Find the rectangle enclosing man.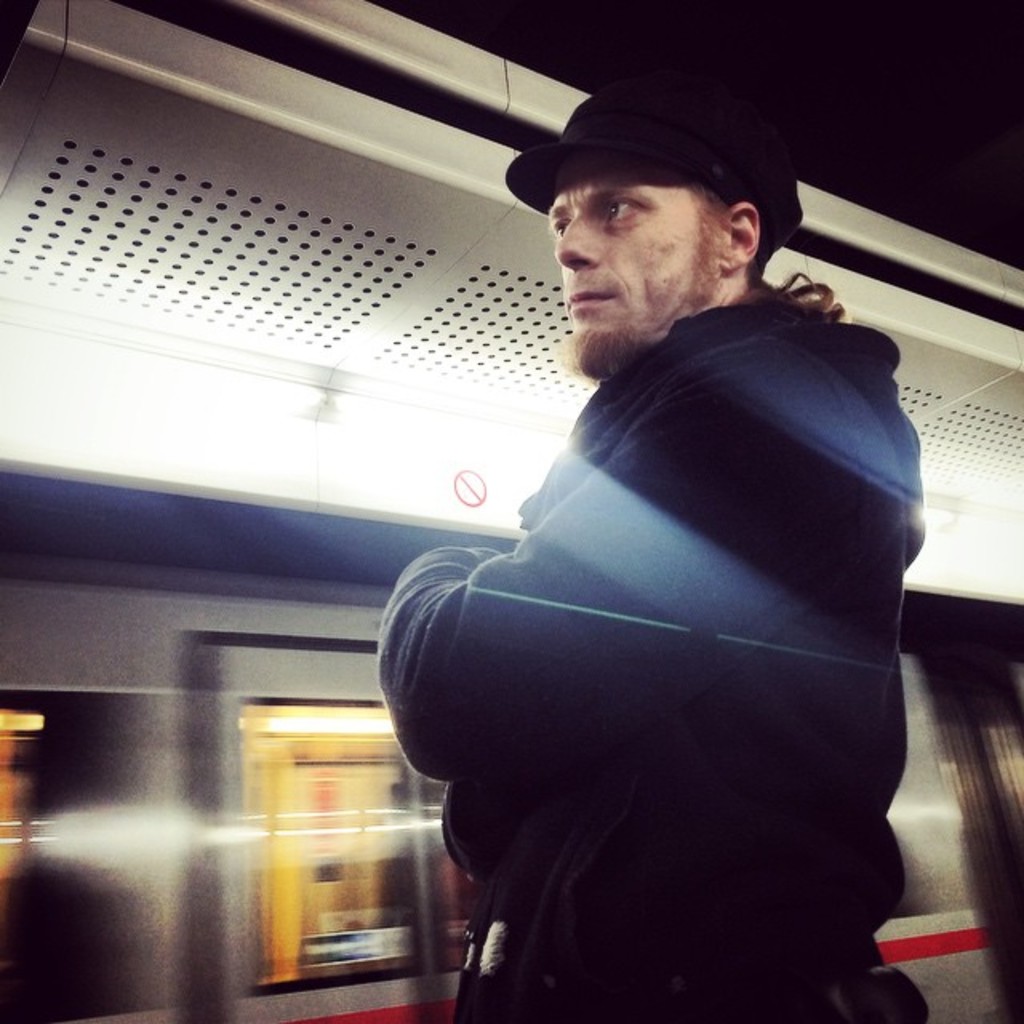
<bbox>379, 78, 923, 1022</bbox>.
